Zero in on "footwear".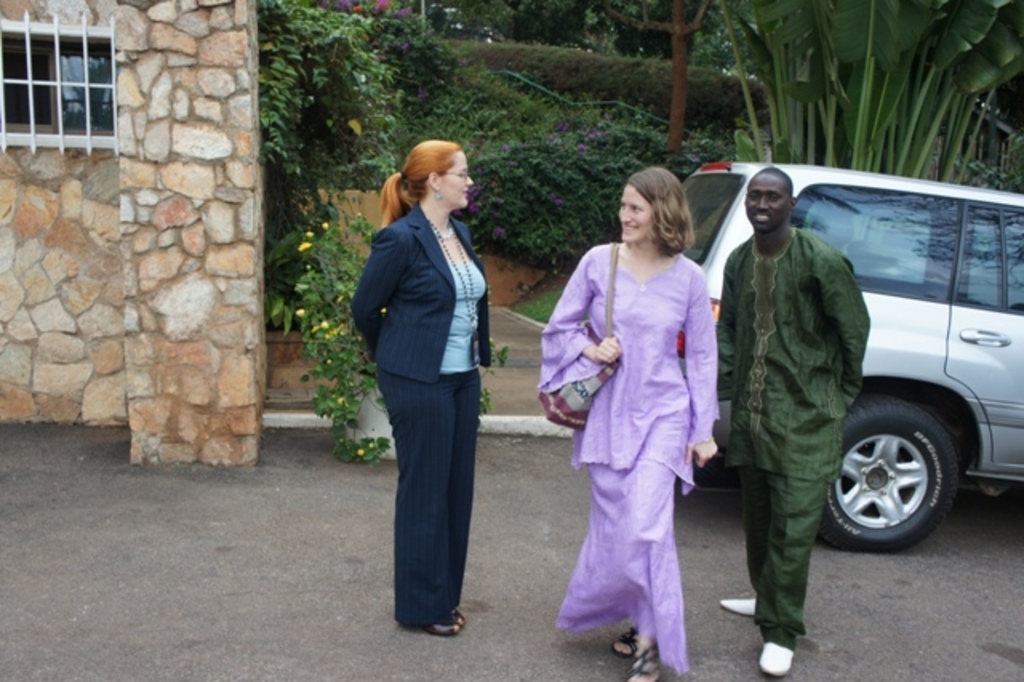
Zeroed in: <box>397,616,459,634</box>.
